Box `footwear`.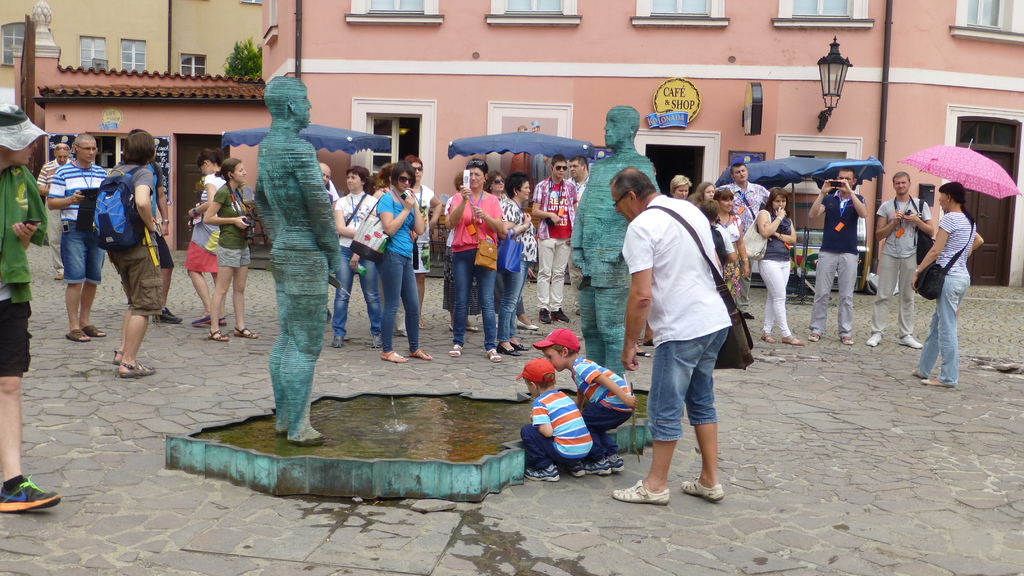
pyautogui.locateOnScreen(585, 458, 628, 475).
